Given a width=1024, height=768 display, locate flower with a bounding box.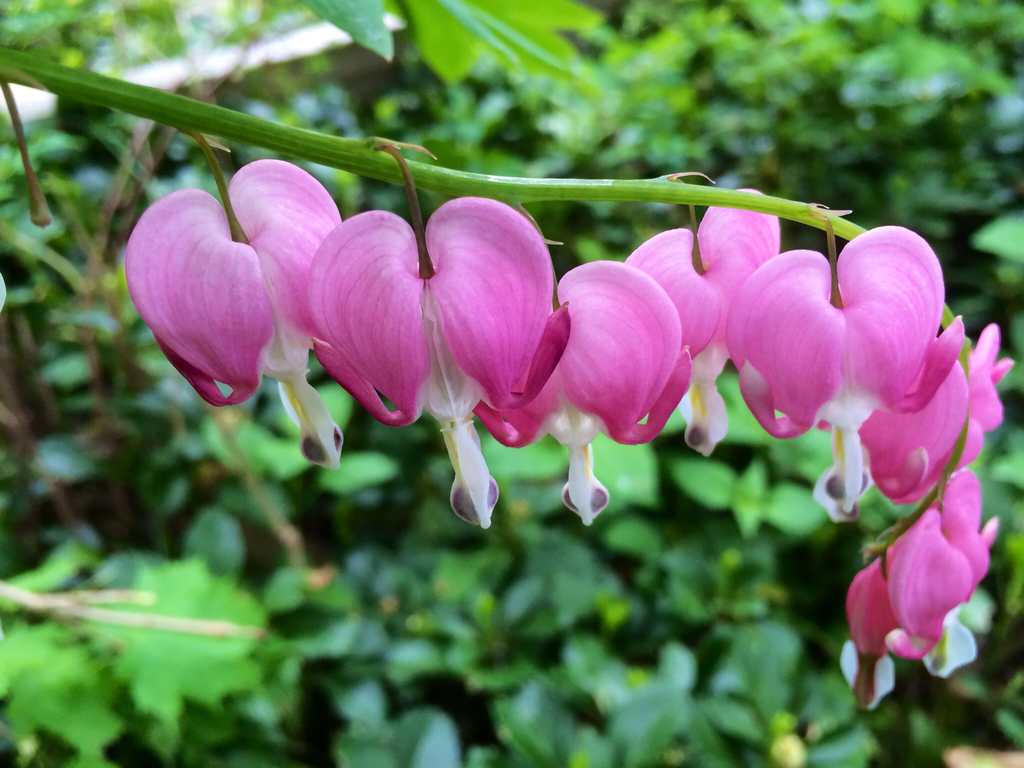
Located: 116:155:364:442.
